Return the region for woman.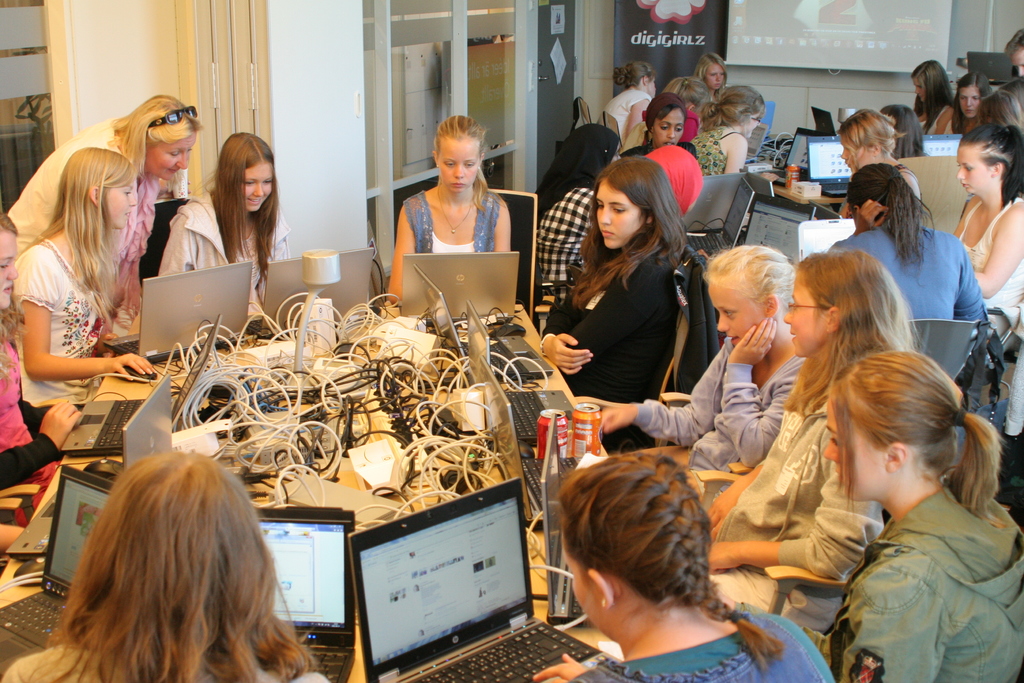
crop(835, 108, 924, 220).
